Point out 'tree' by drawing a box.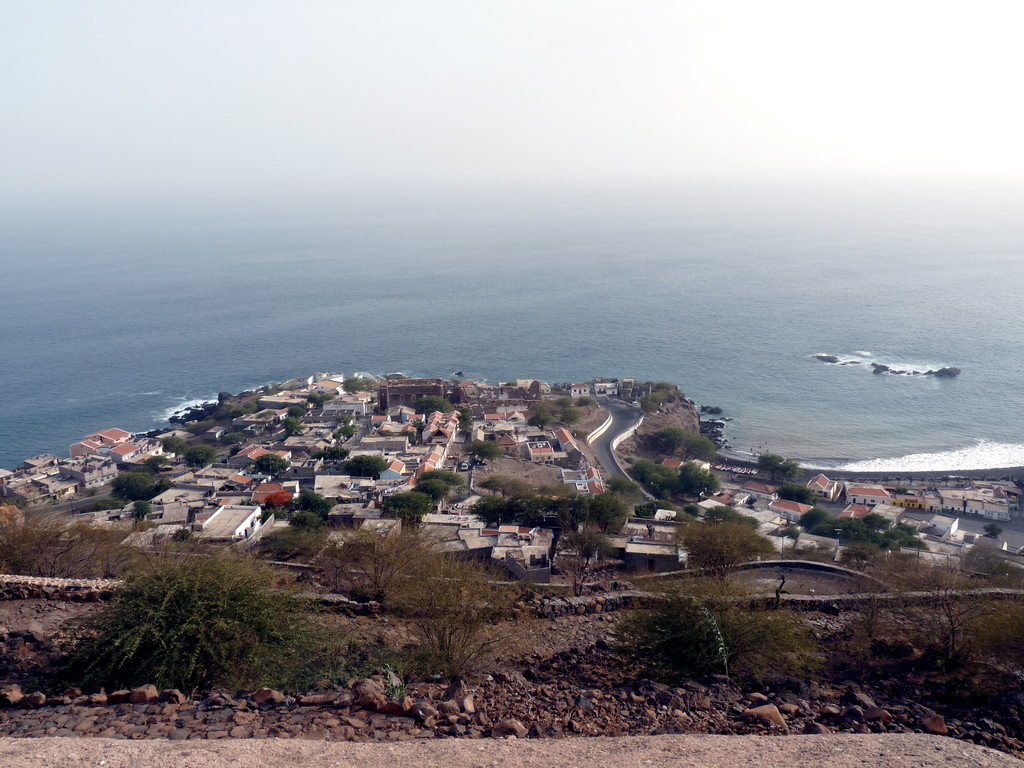
x1=767, y1=452, x2=813, y2=506.
